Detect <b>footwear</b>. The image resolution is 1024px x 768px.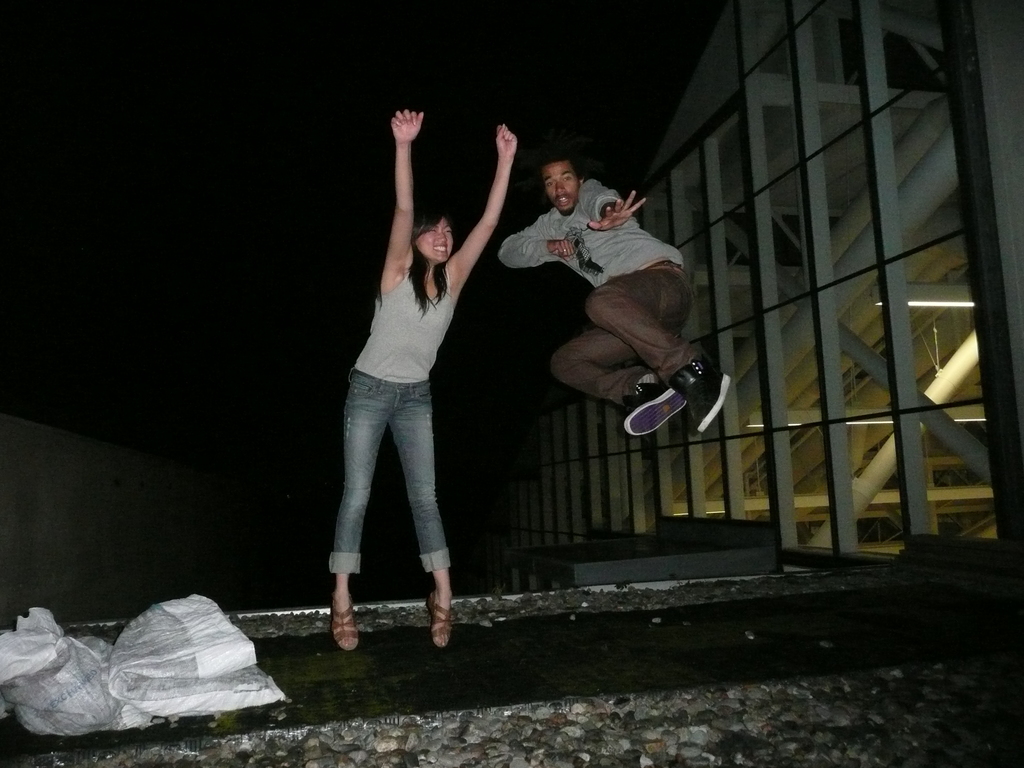
locate(622, 376, 691, 433).
